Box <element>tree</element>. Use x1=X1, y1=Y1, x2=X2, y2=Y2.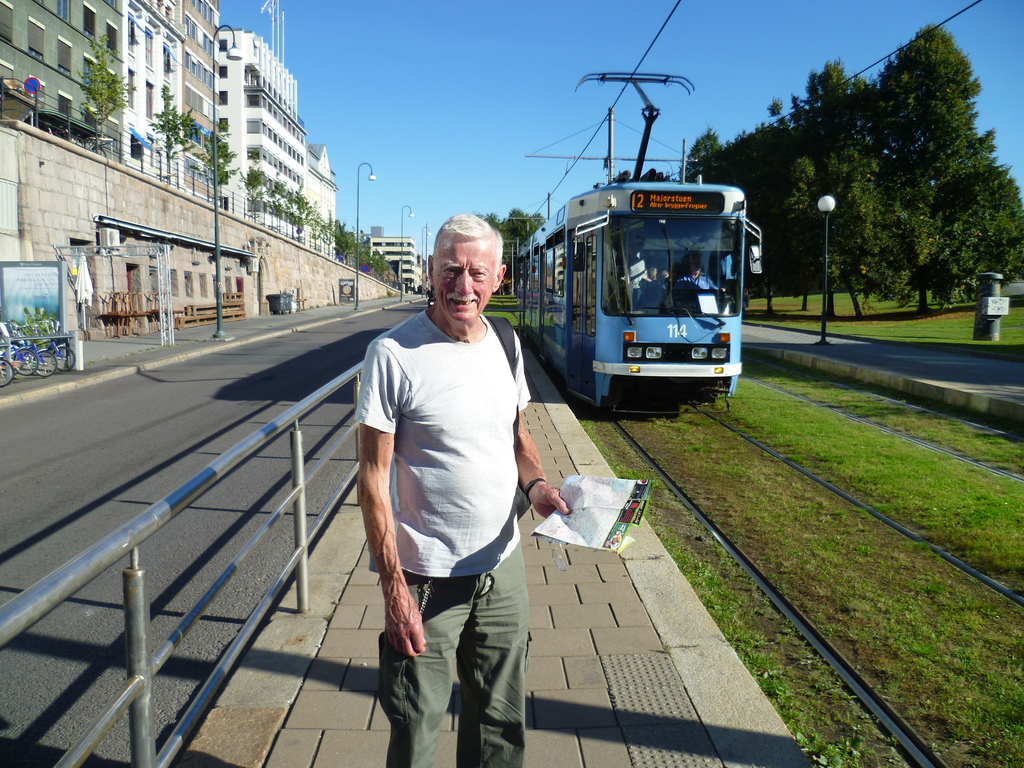
x1=203, y1=122, x2=236, y2=209.
